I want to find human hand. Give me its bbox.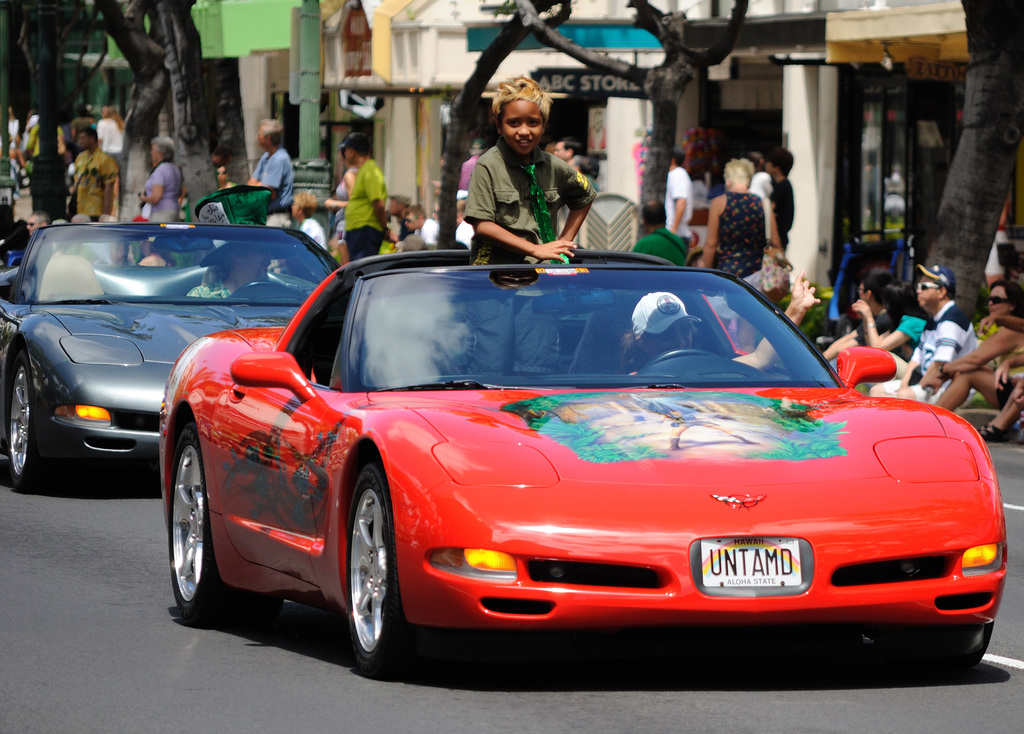
bbox=(792, 267, 821, 316).
